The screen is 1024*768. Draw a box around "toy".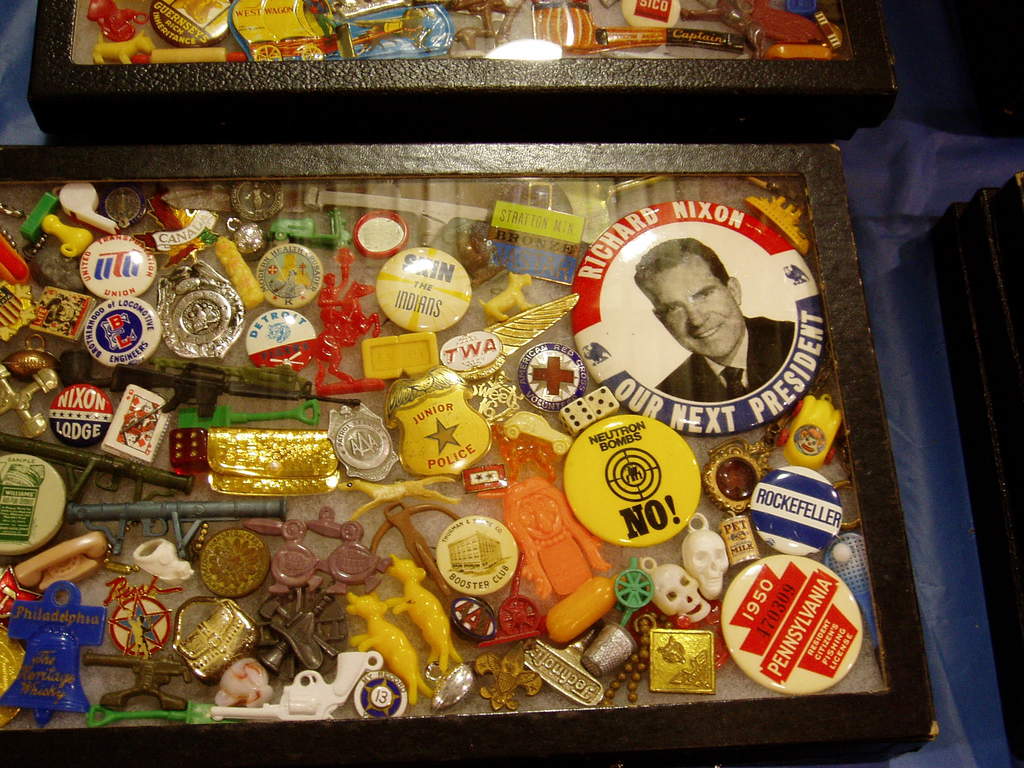
Rect(230, 223, 266, 257).
